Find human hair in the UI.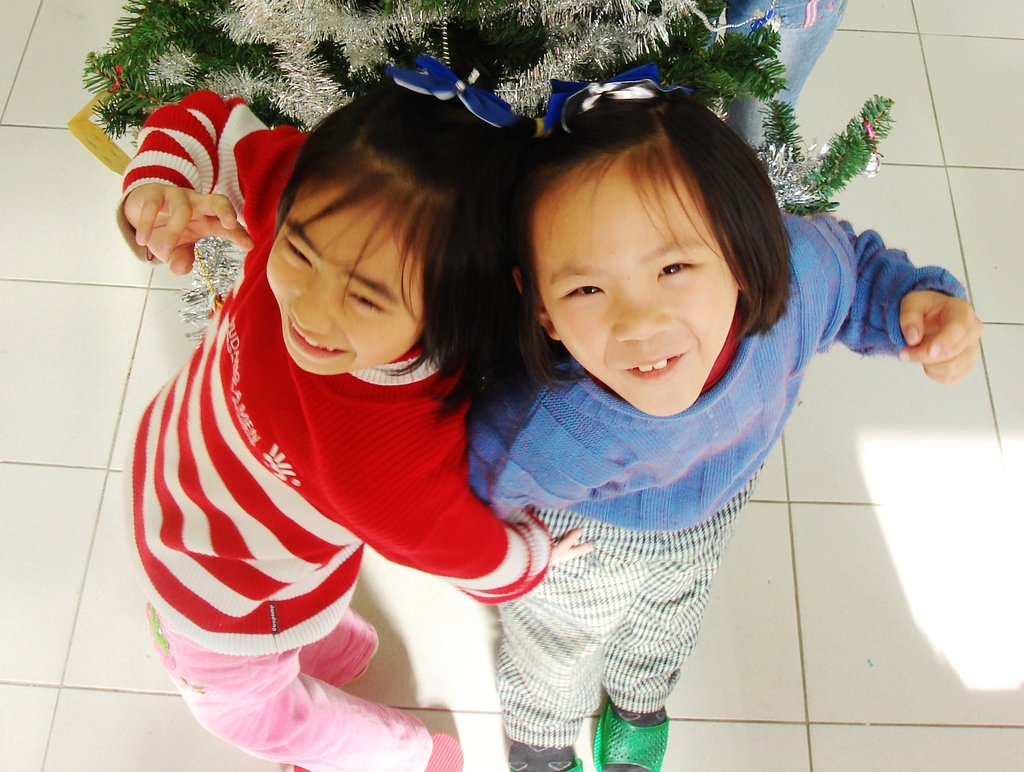
UI element at box=[281, 79, 518, 422].
